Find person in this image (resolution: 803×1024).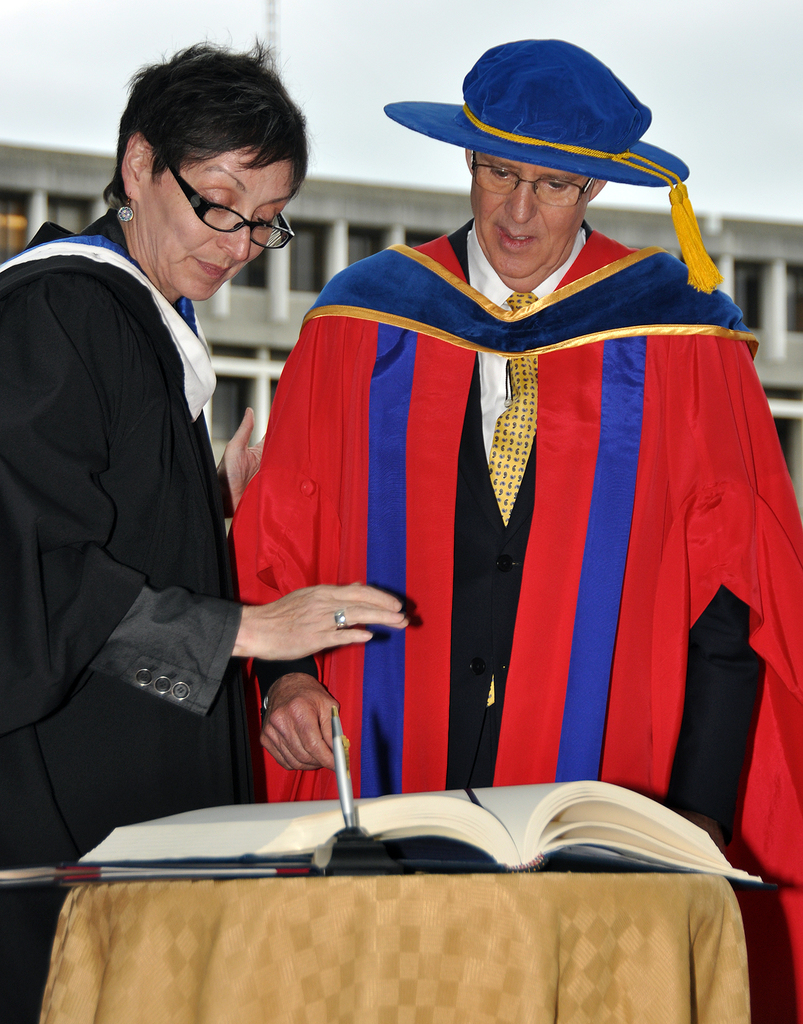
bbox(224, 24, 771, 895).
